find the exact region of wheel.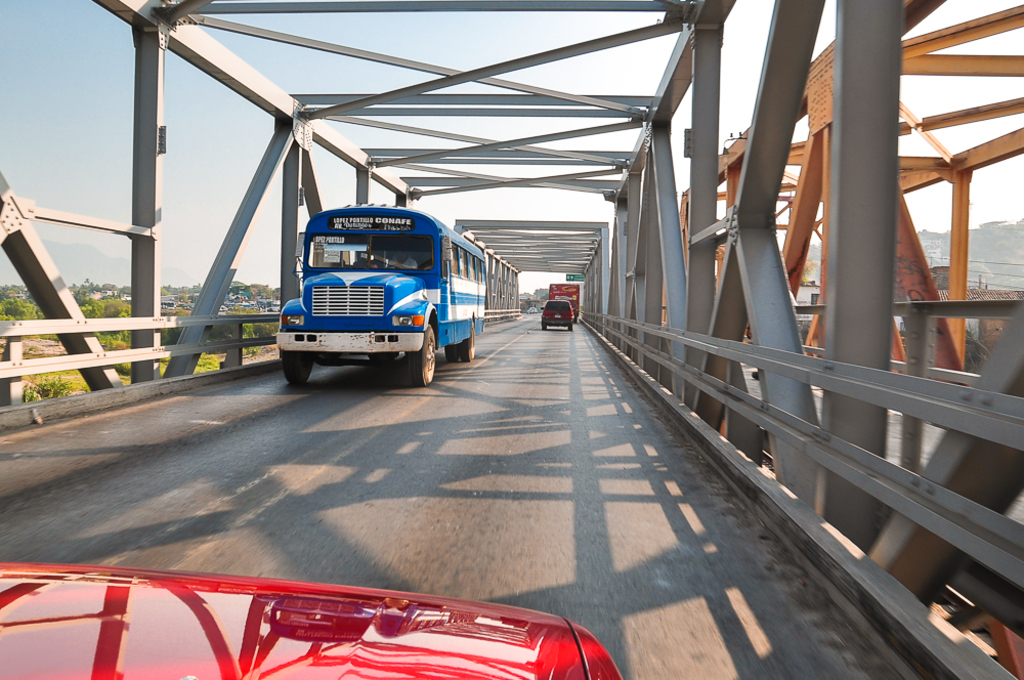
Exact region: {"x1": 568, "y1": 326, "x2": 578, "y2": 334}.
